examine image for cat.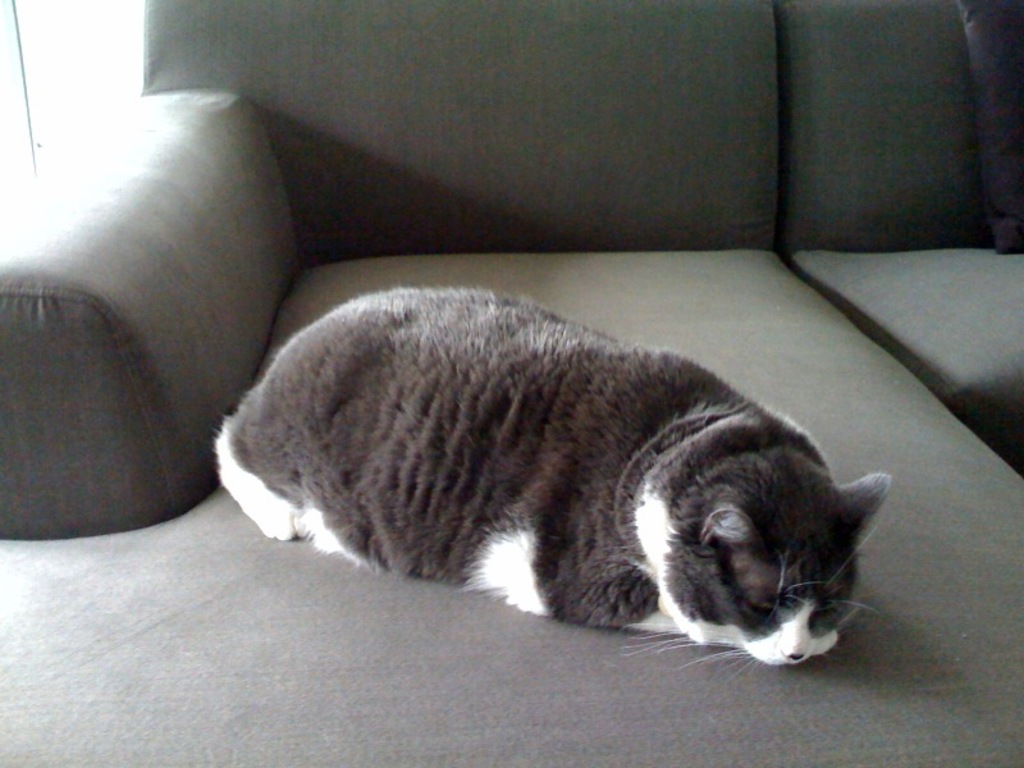
Examination result: [left=209, top=291, right=893, bottom=671].
